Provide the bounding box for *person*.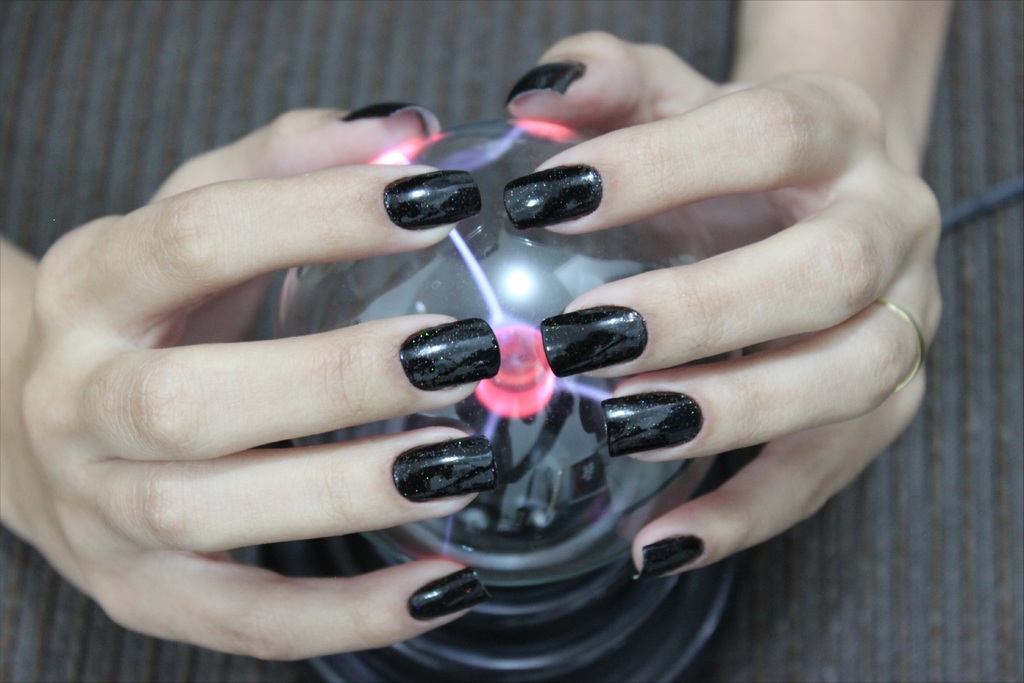
box(0, 0, 966, 664).
